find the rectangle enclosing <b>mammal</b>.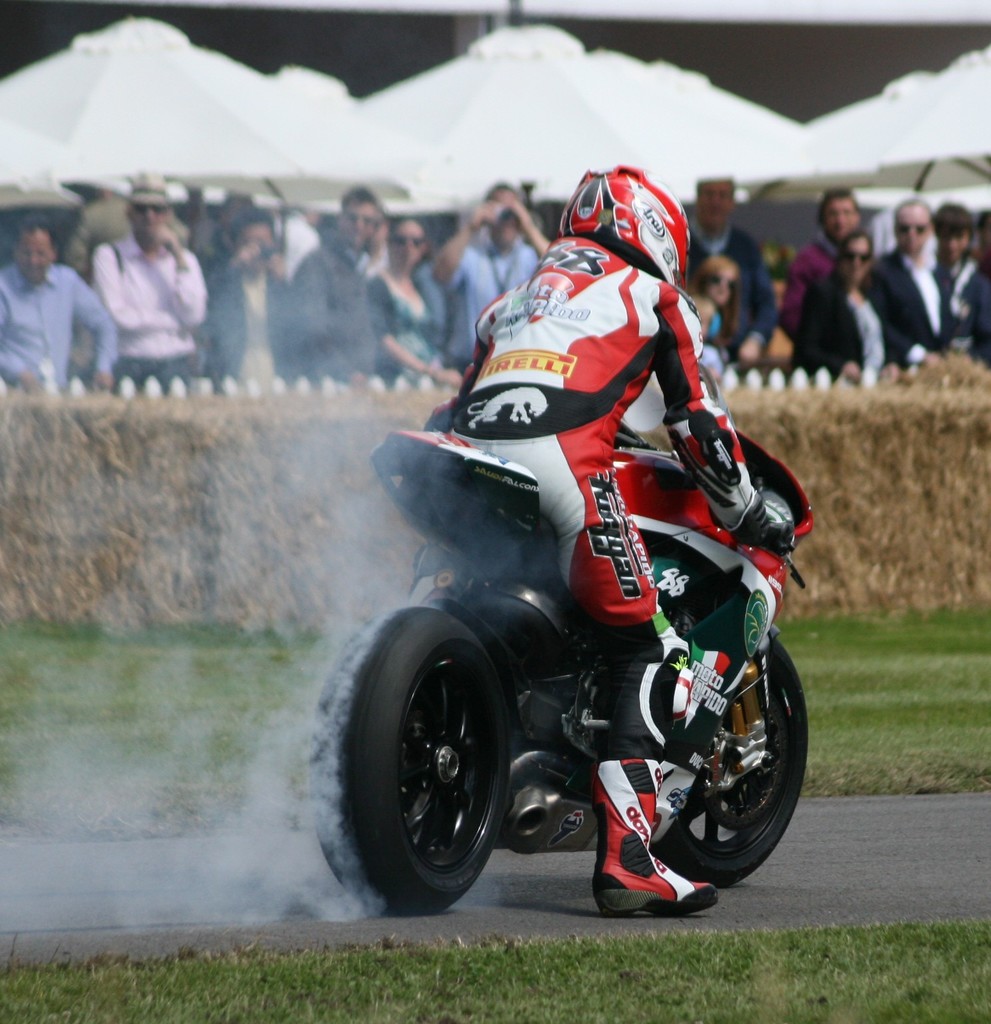
786:230:873:383.
